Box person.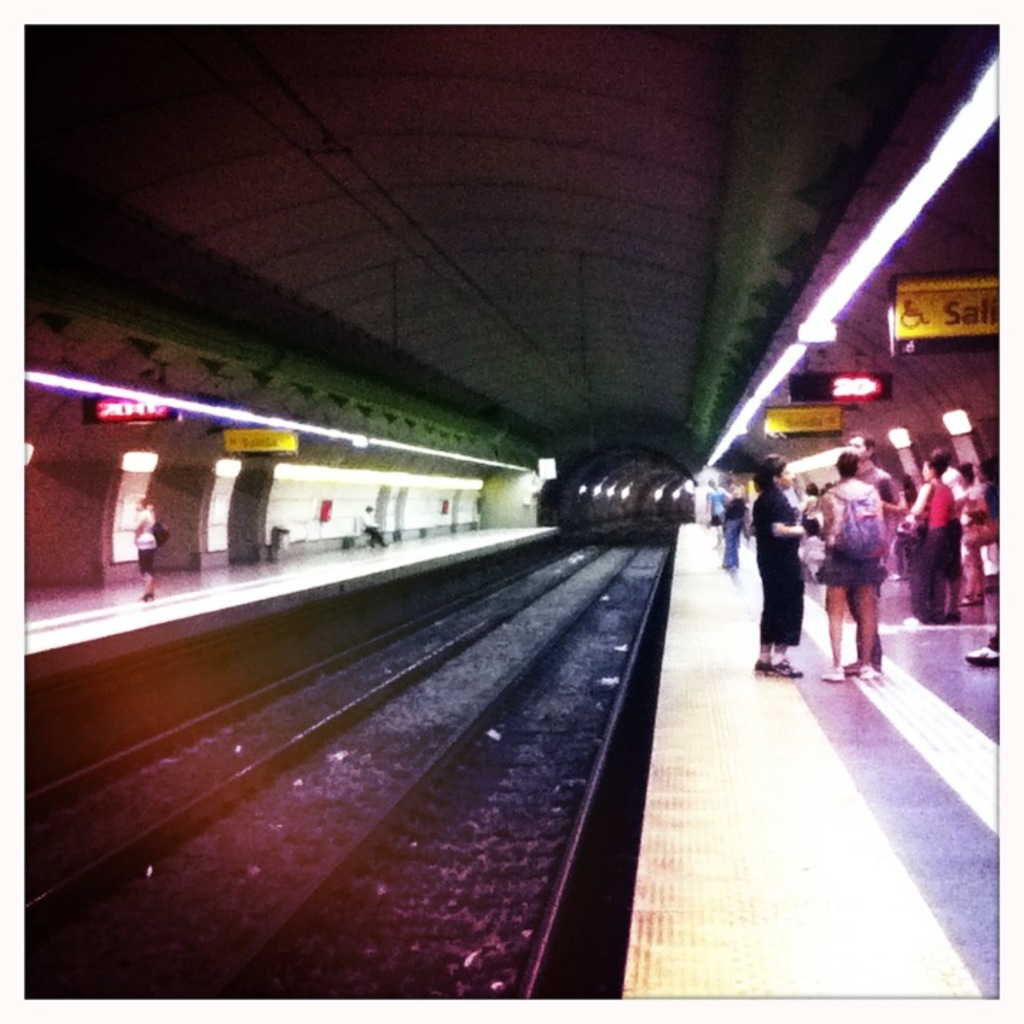
(358, 501, 391, 543).
